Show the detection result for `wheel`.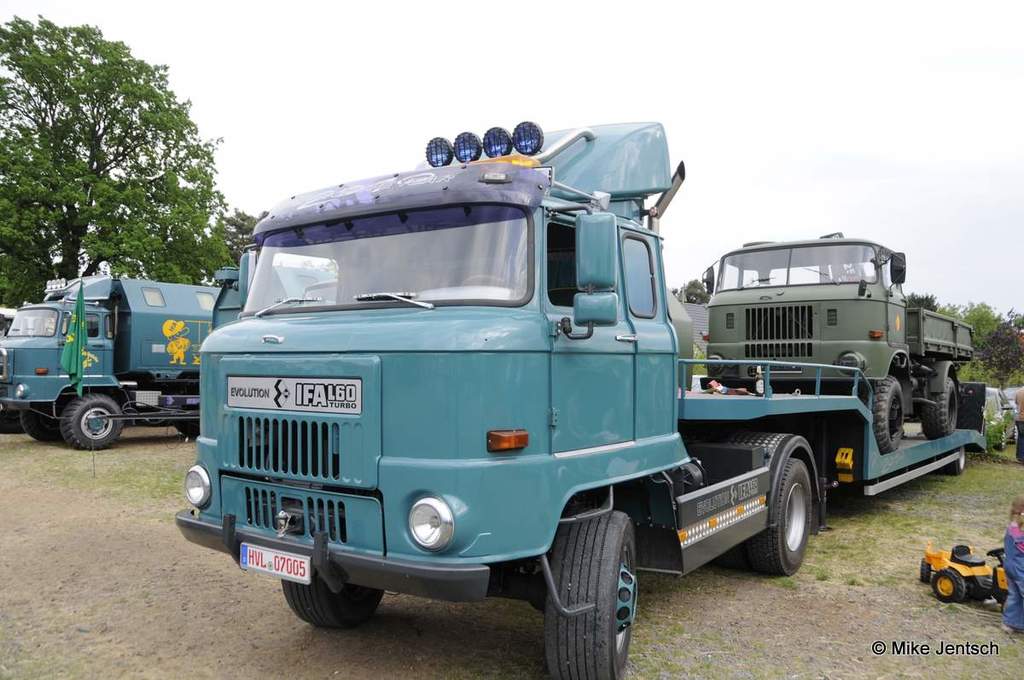
<region>537, 514, 650, 665</region>.
